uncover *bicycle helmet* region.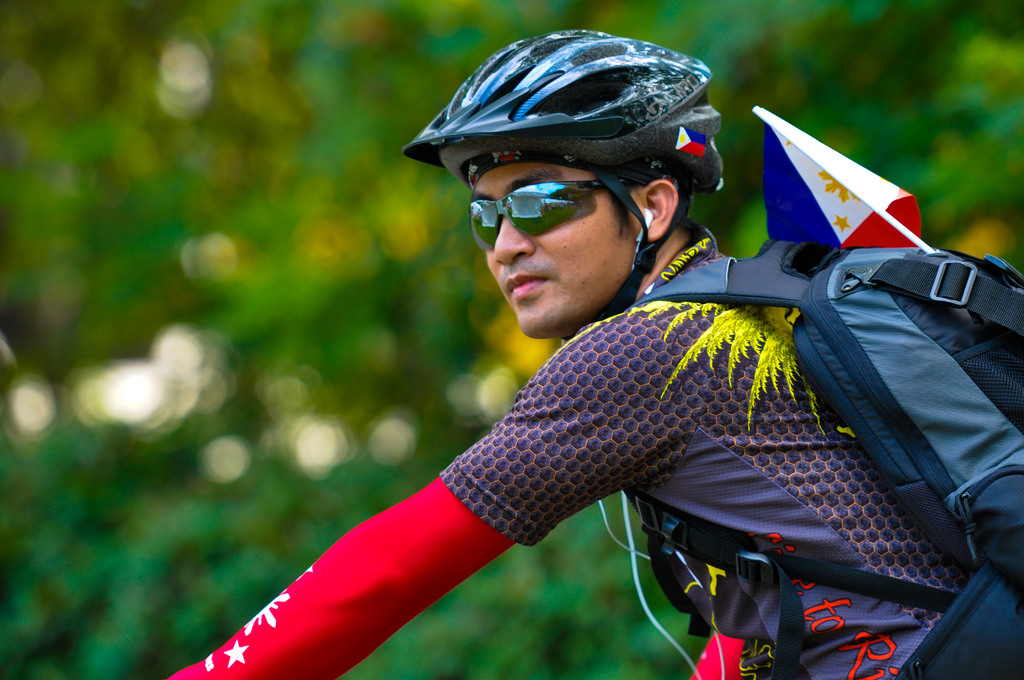
Uncovered: locate(399, 30, 726, 327).
